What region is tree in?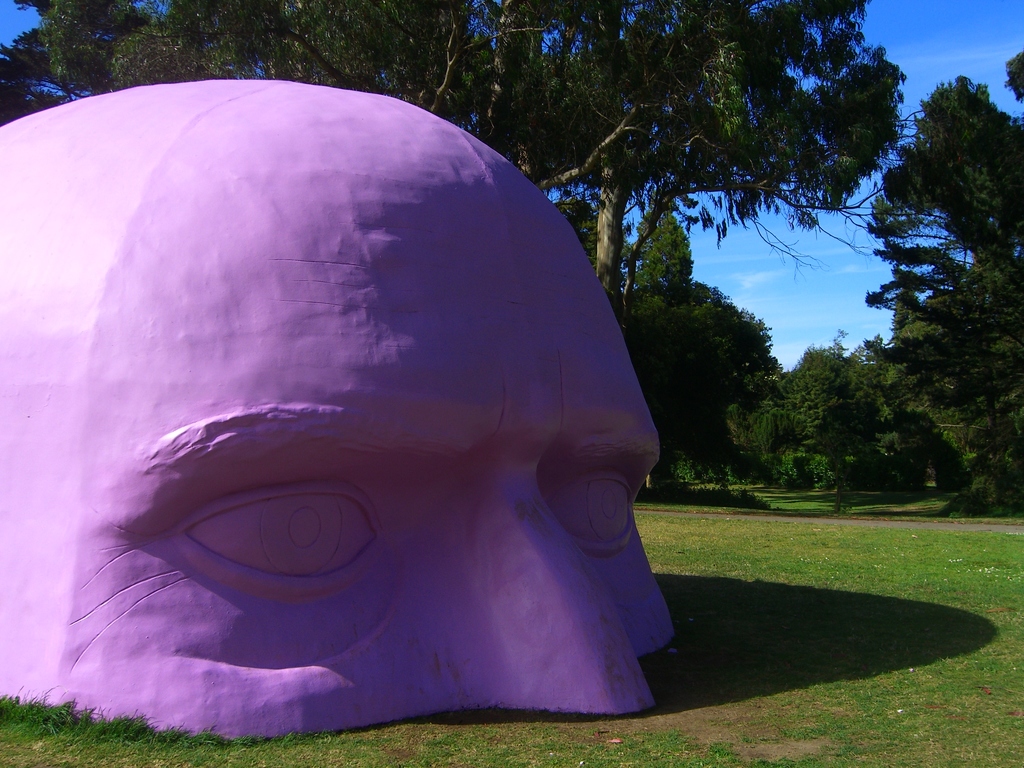
(0,0,910,317).
